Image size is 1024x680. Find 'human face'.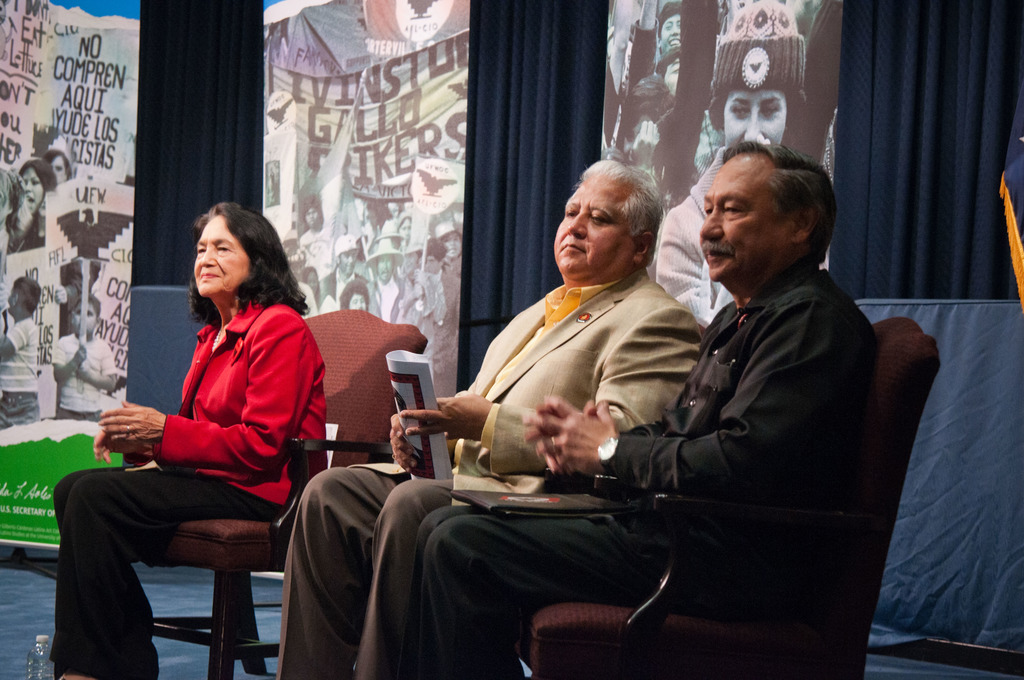
51:156:68:183.
